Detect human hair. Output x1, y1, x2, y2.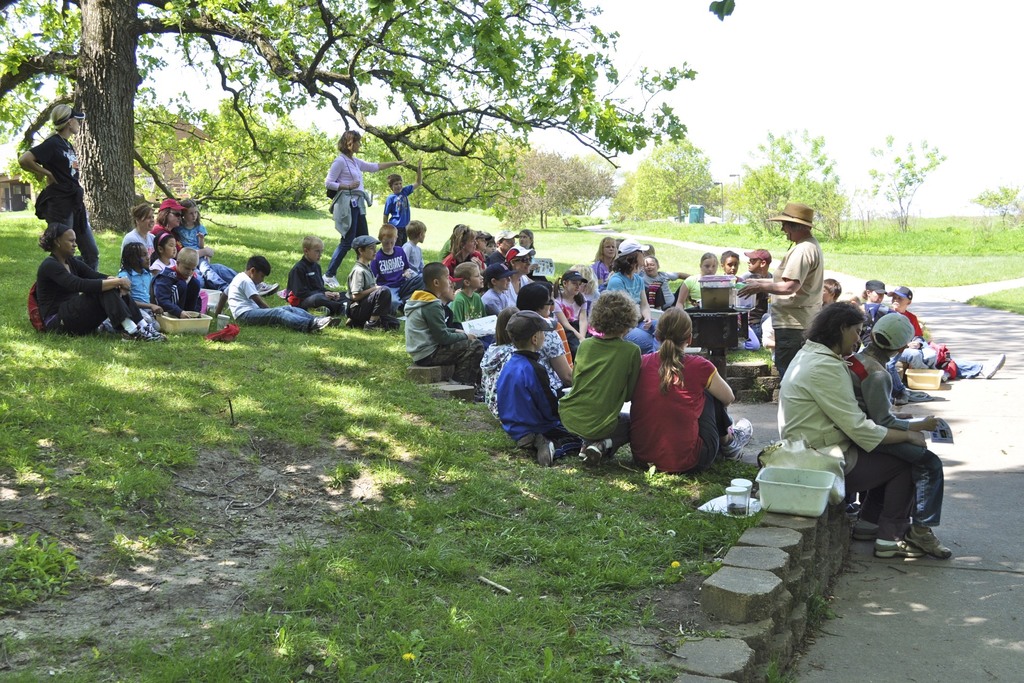
35, 216, 68, 248.
